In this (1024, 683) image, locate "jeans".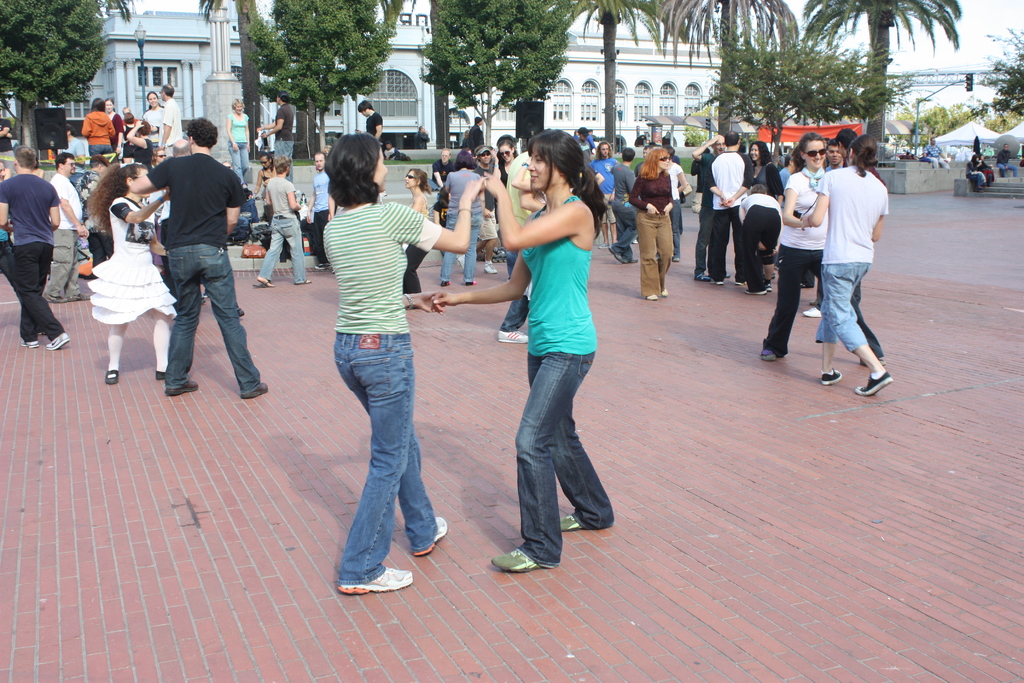
Bounding box: {"left": 404, "top": 243, "right": 433, "bottom": 295}.
